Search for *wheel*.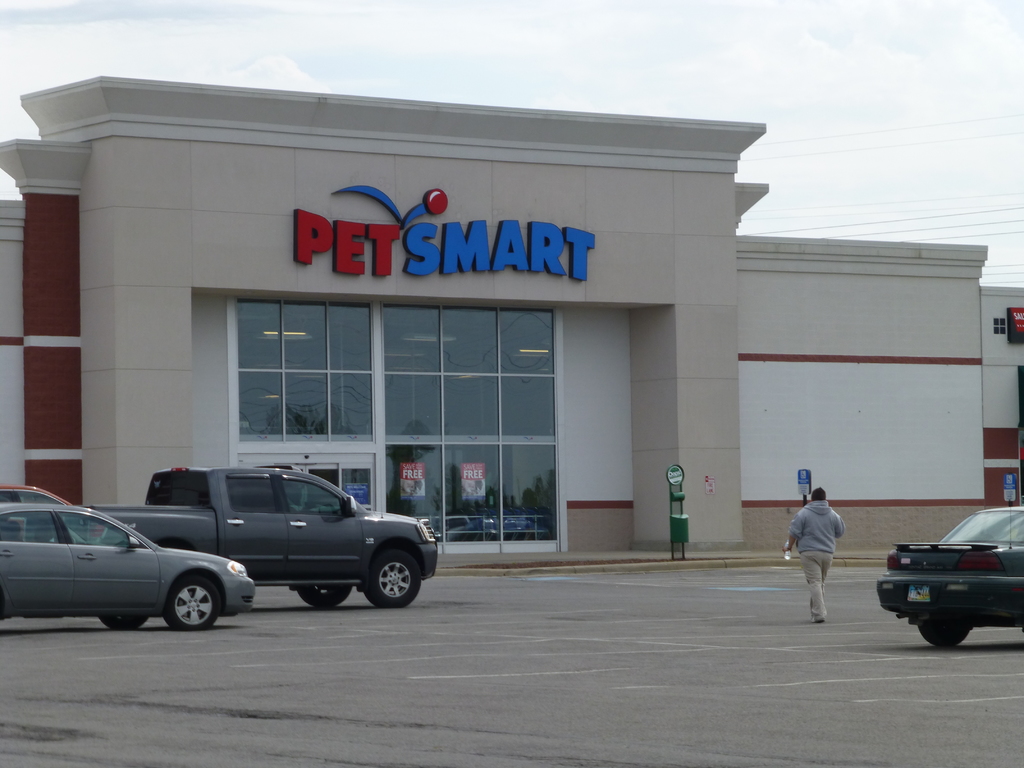
Found at (365,548,419,610).
